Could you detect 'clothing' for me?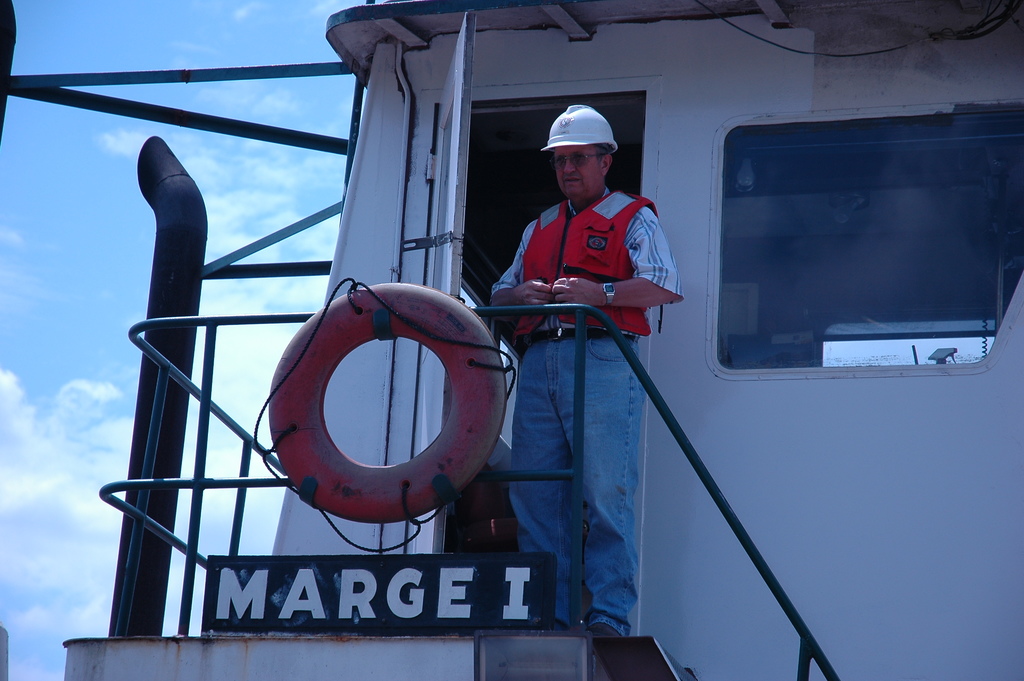
Detection result: BBox(503, 172, 675, 338).
